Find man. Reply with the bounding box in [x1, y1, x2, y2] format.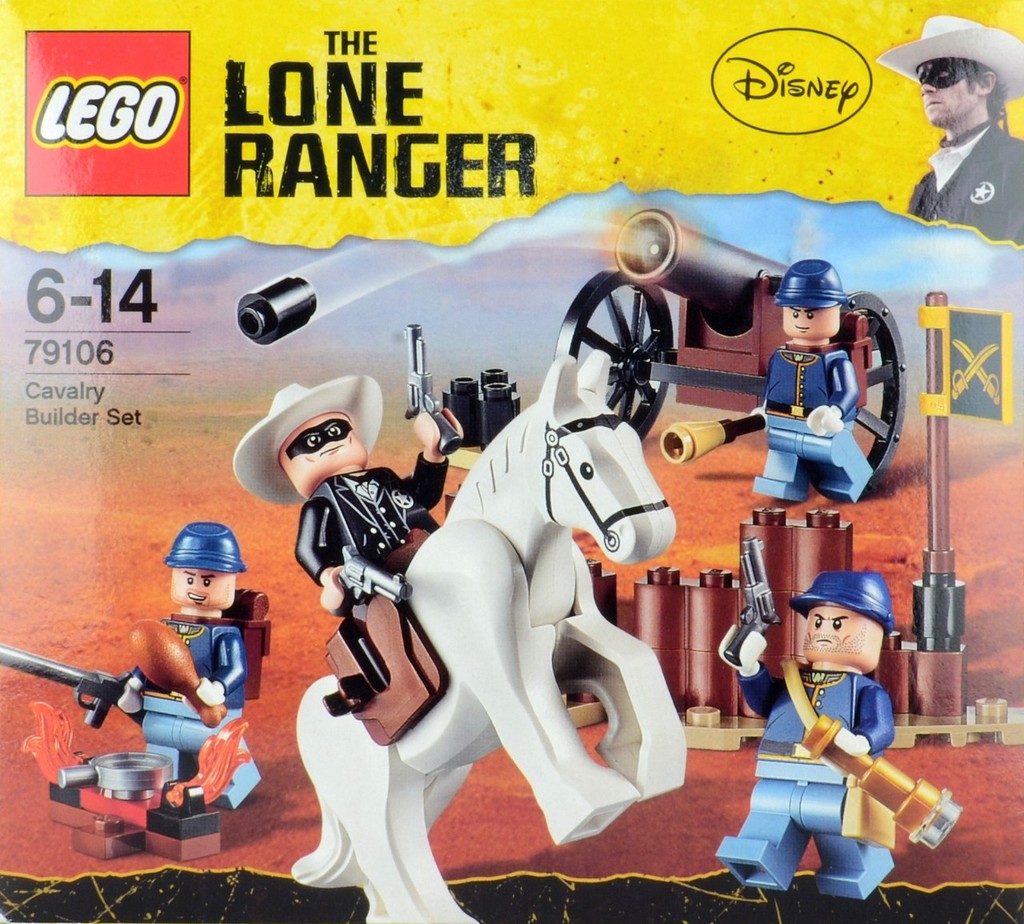
[712, 571, 898, 893].
